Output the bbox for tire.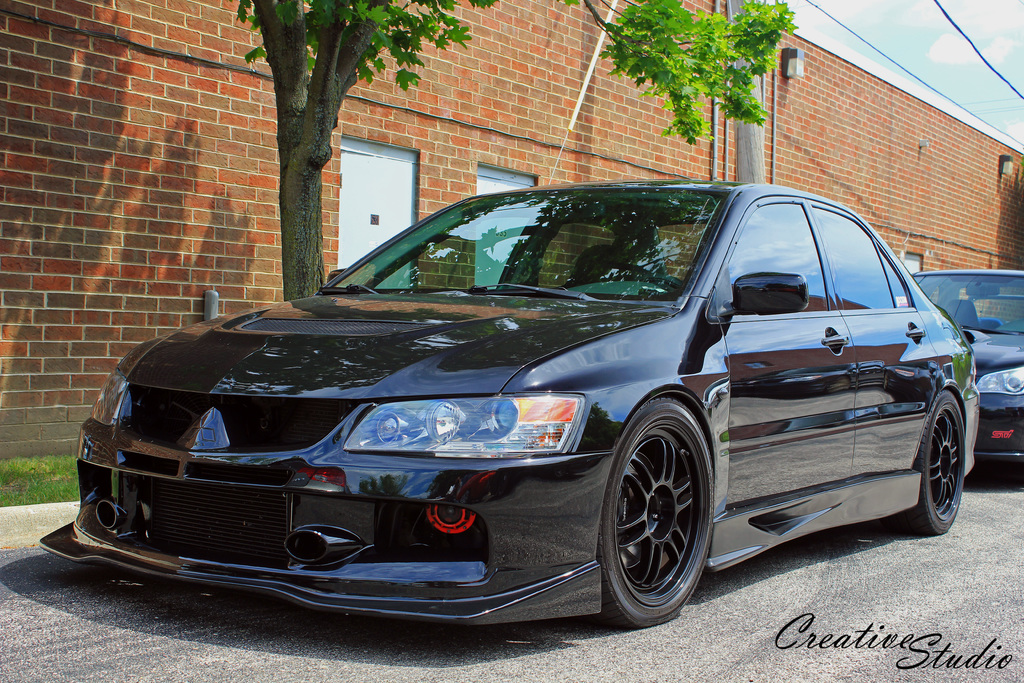
{"left": 900, "top": 390, "right": 963, "bottom": 536}.
